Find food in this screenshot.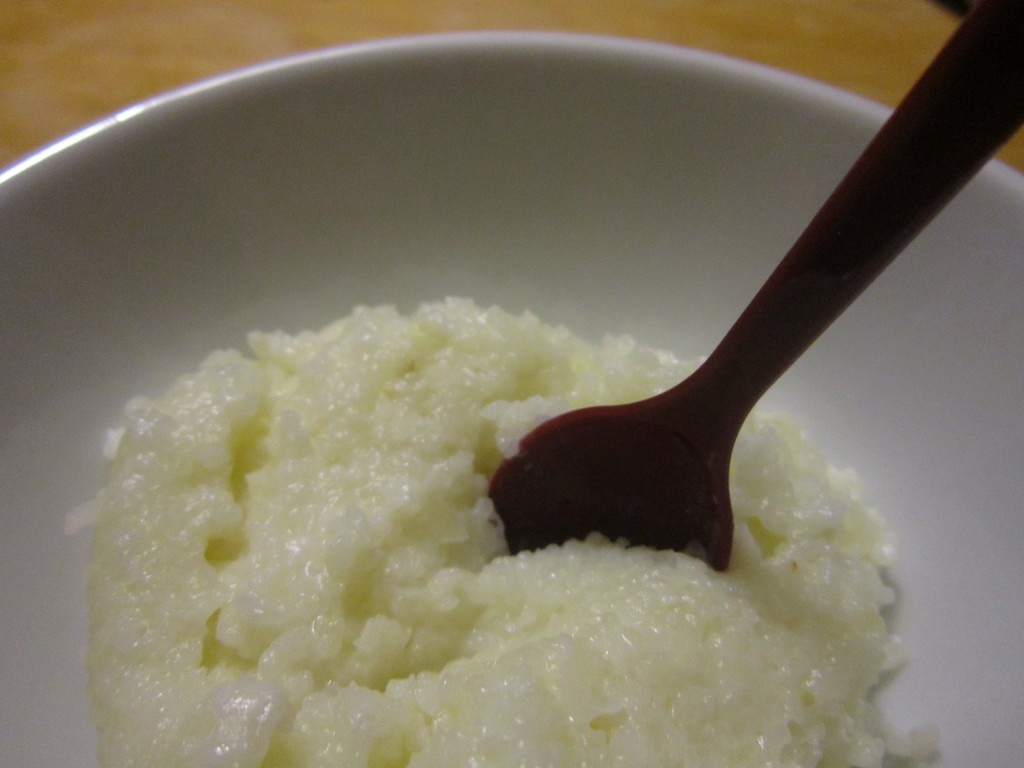
The bounding box for food is bbox(63, 290, 944, 767).
